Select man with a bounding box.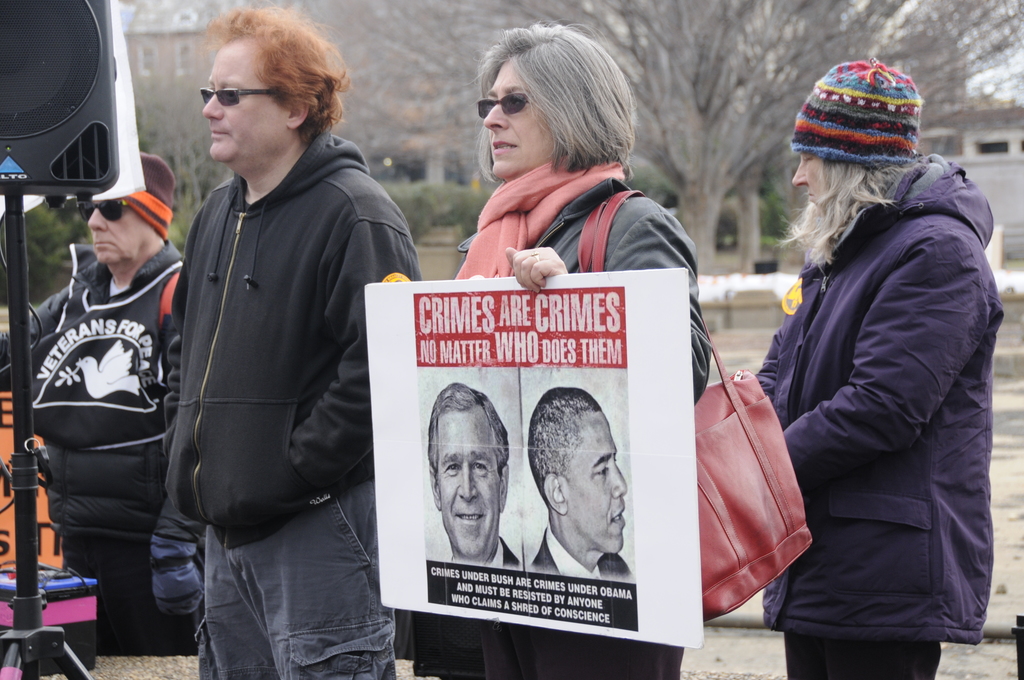
426 382 516 569.
